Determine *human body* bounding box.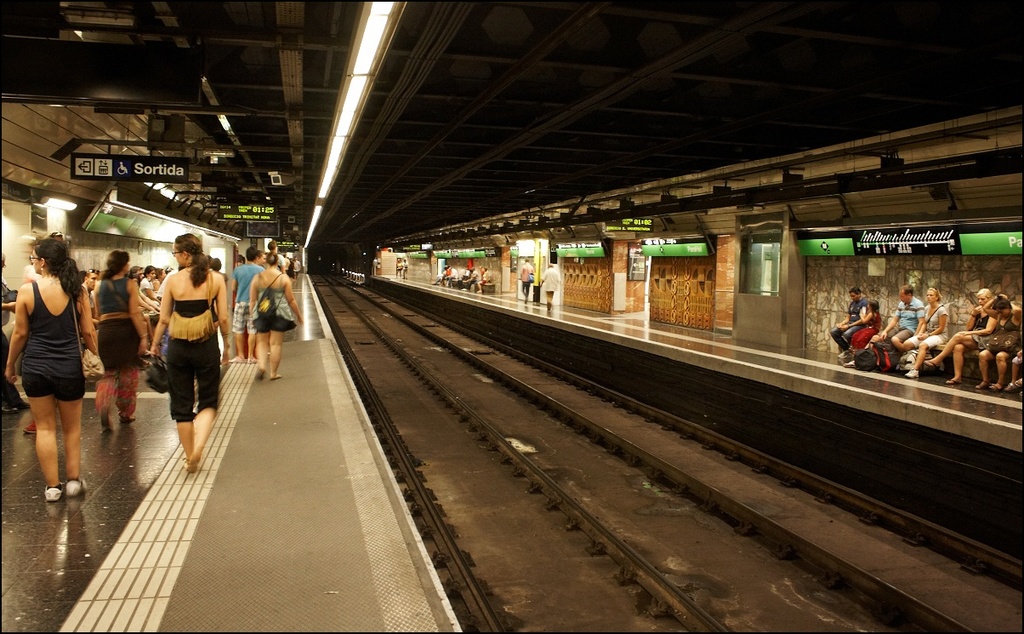
Determined: box(4, 223, 100, 471).
